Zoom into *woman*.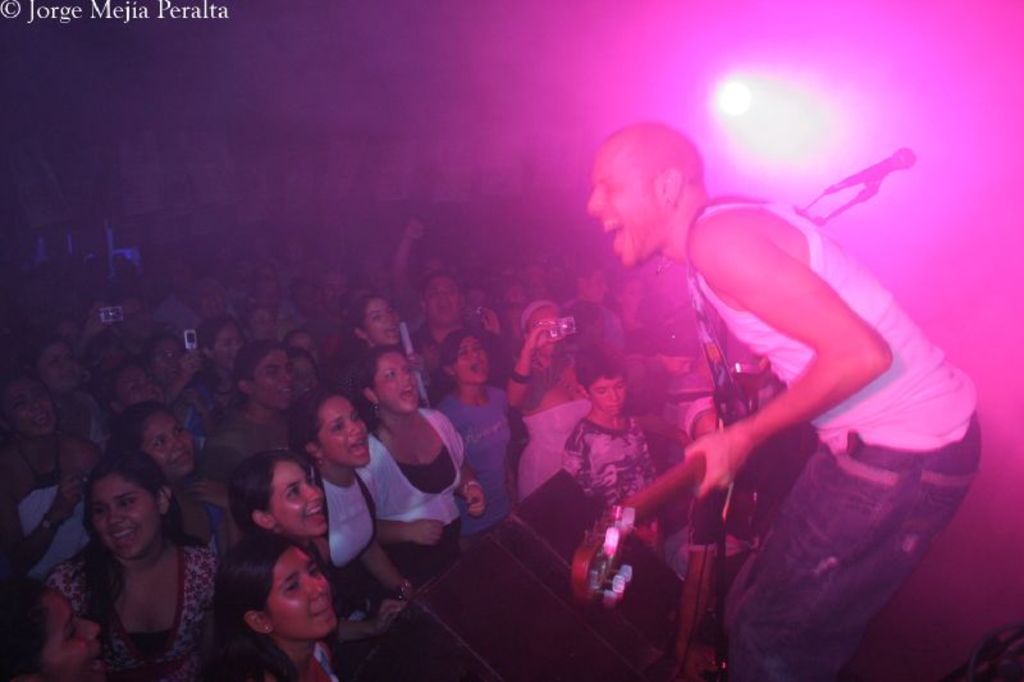
Zoom target: region(0, 369, 91, 590).
